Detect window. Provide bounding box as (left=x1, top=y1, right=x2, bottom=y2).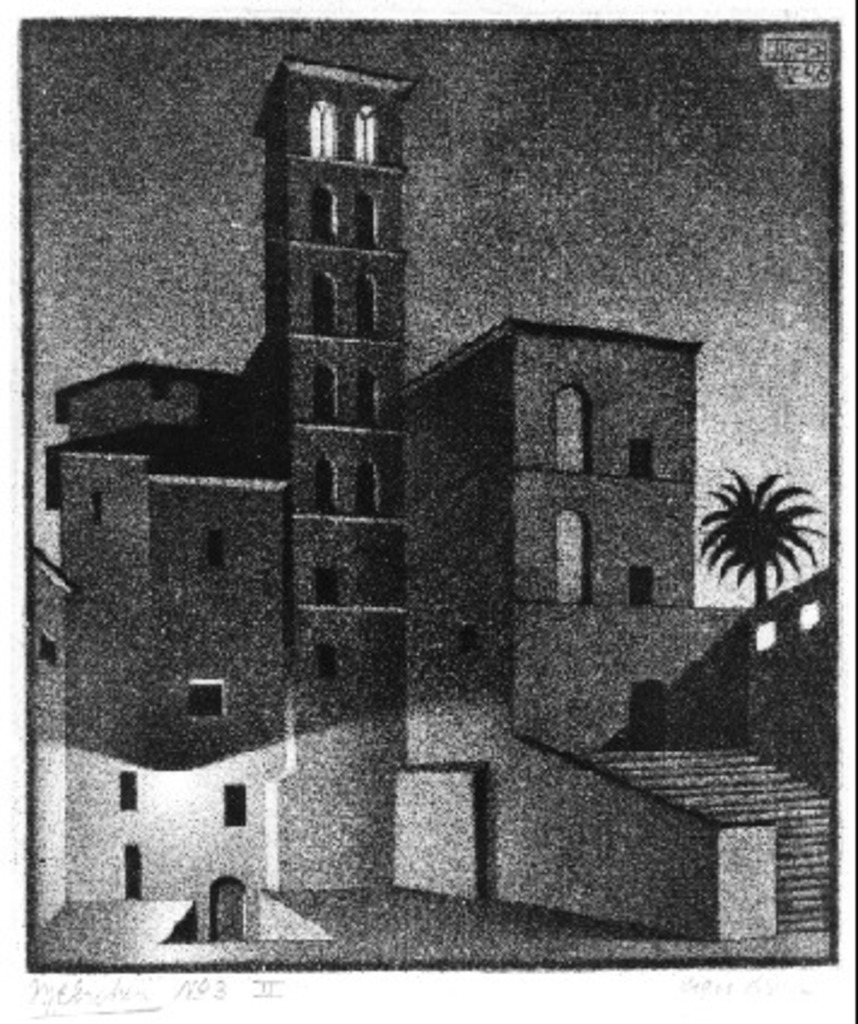
(left=123, top=841, right=145, bottom=899).
